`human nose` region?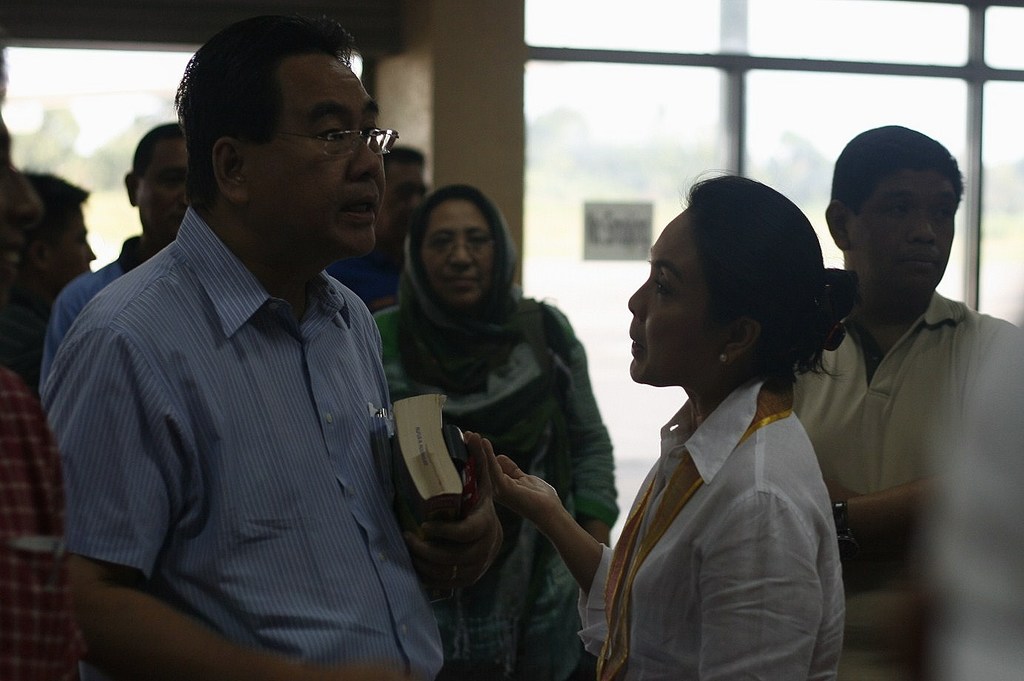
413 193 425 211
